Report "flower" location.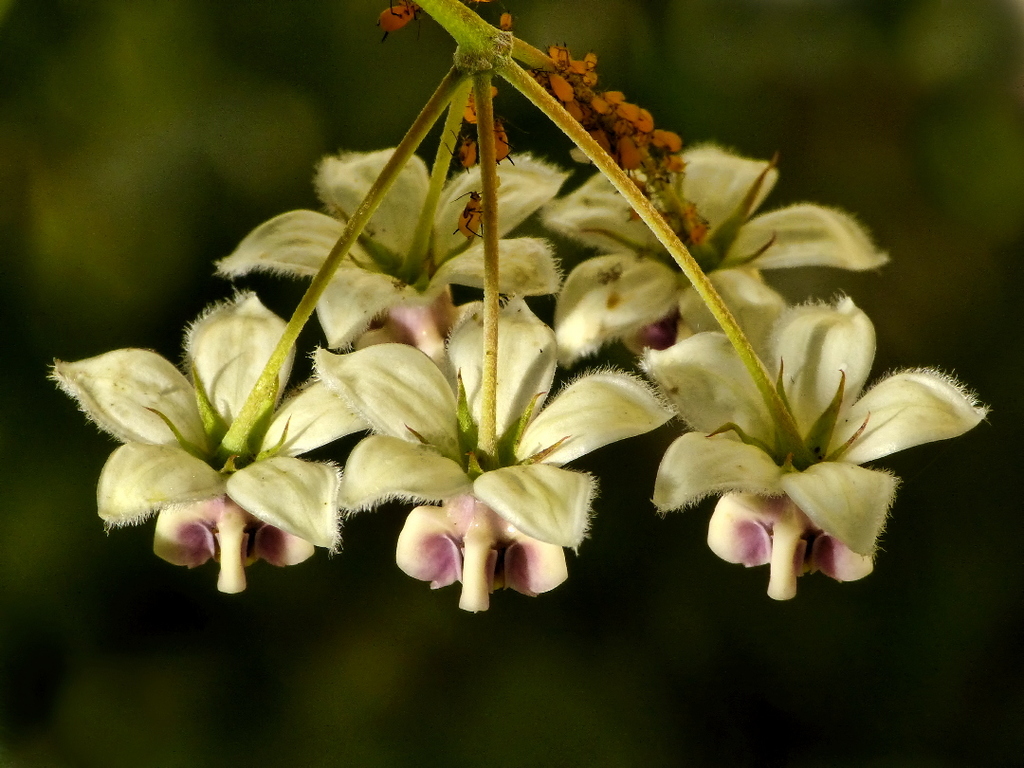
Report: l=537, t=139, r=888, b=368.
